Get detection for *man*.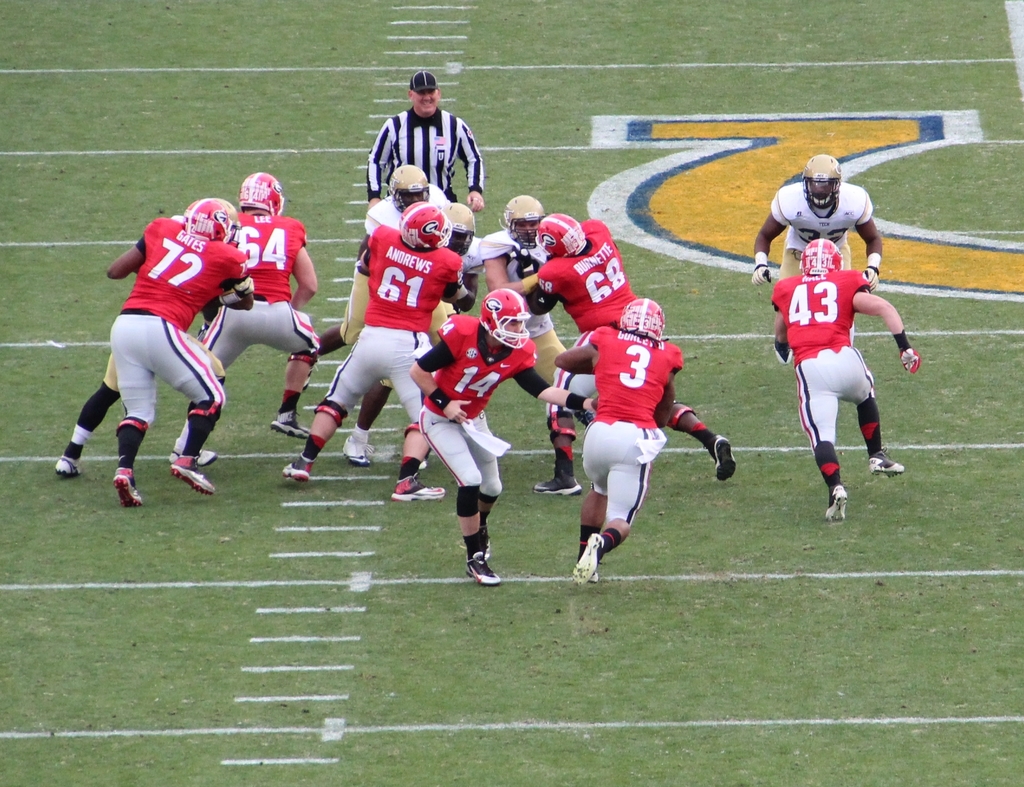
Detection: 407:288:595:584.
